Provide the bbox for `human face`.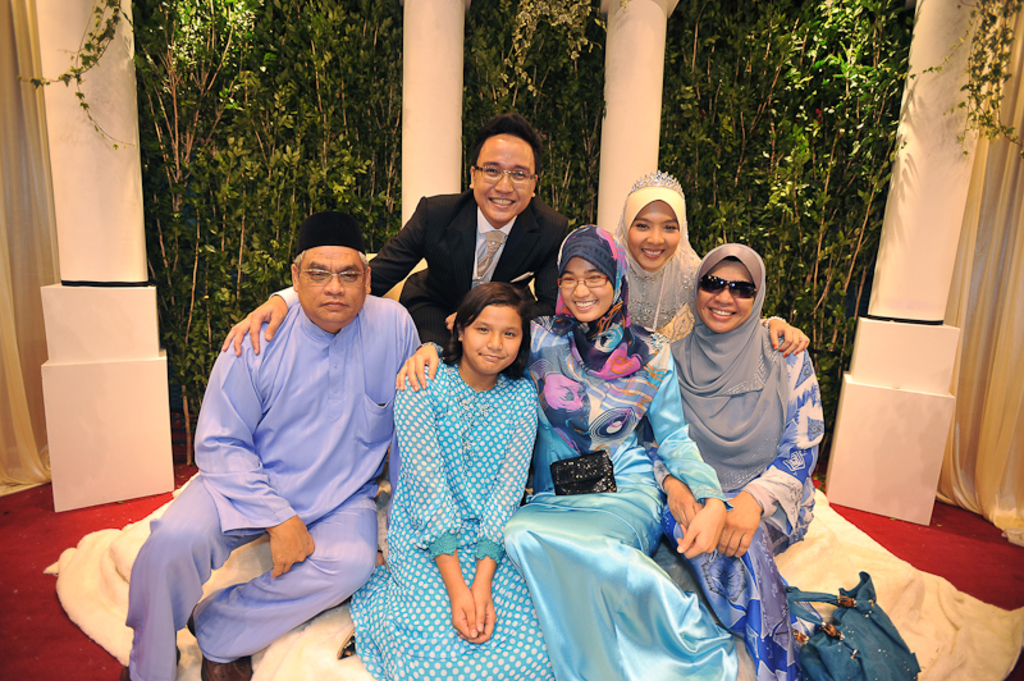
[left=297, top=243, right=367, bottom=323].
